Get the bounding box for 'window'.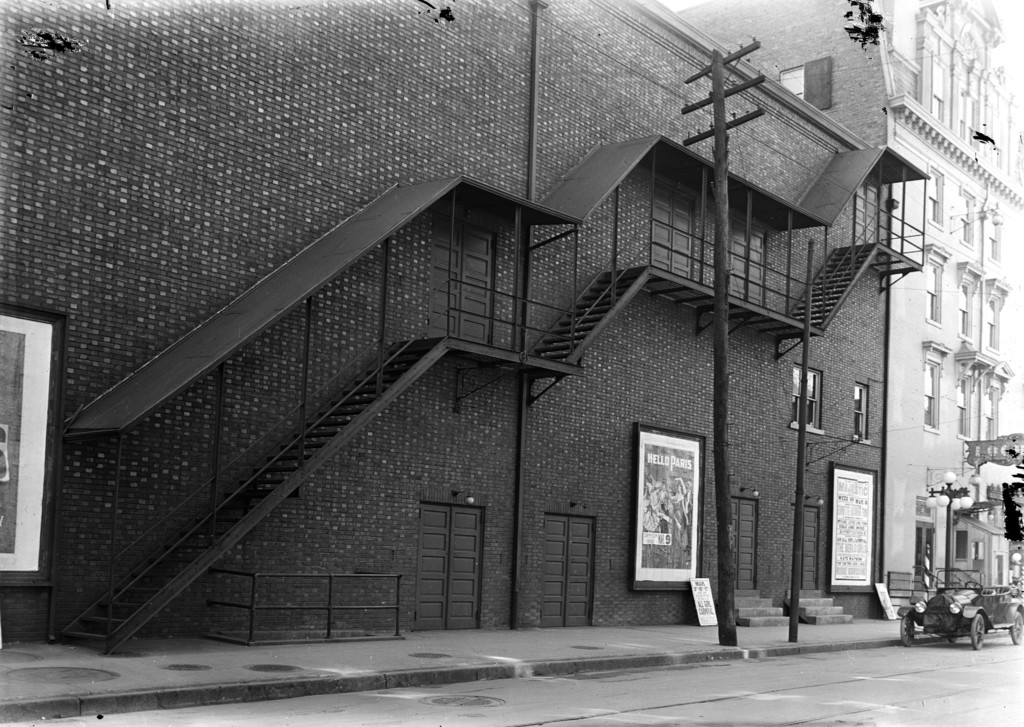
crop(984, 272, 1007, 356).
